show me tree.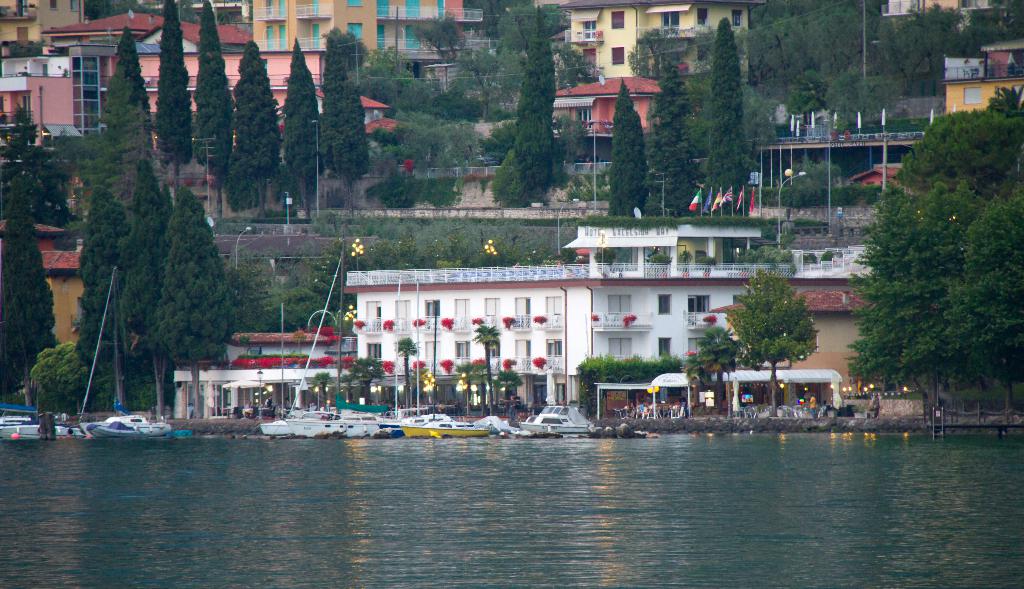
tree is here: <box>348,354,385,407</box>.
